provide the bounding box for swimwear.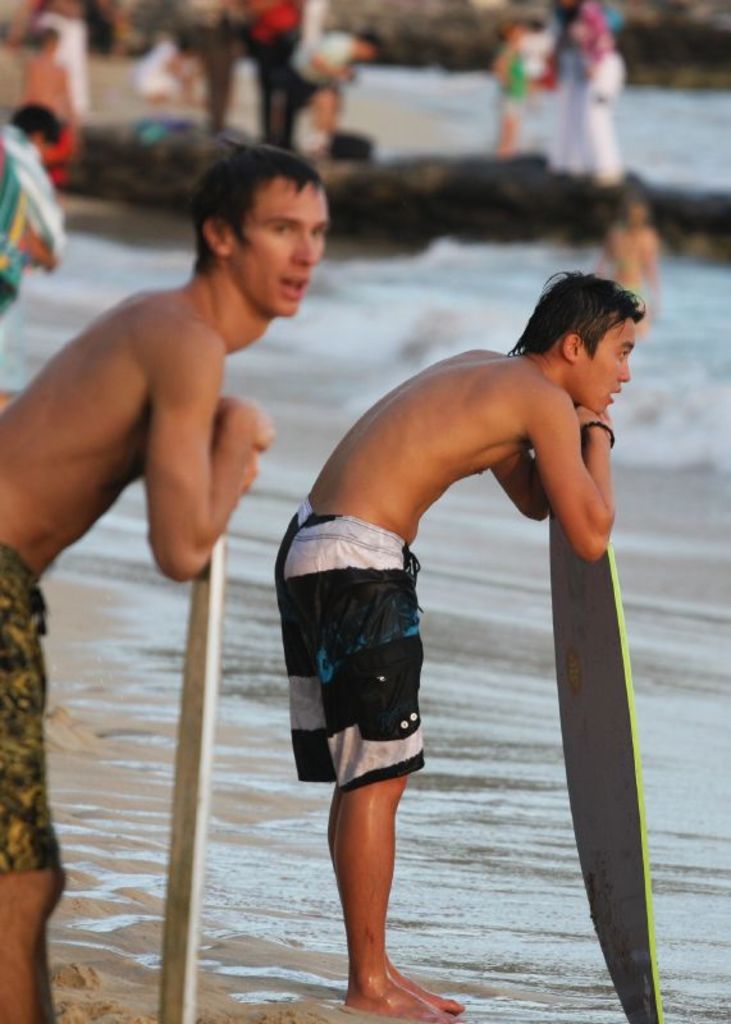
[left=0, top=540, right=68, bottom=874].
